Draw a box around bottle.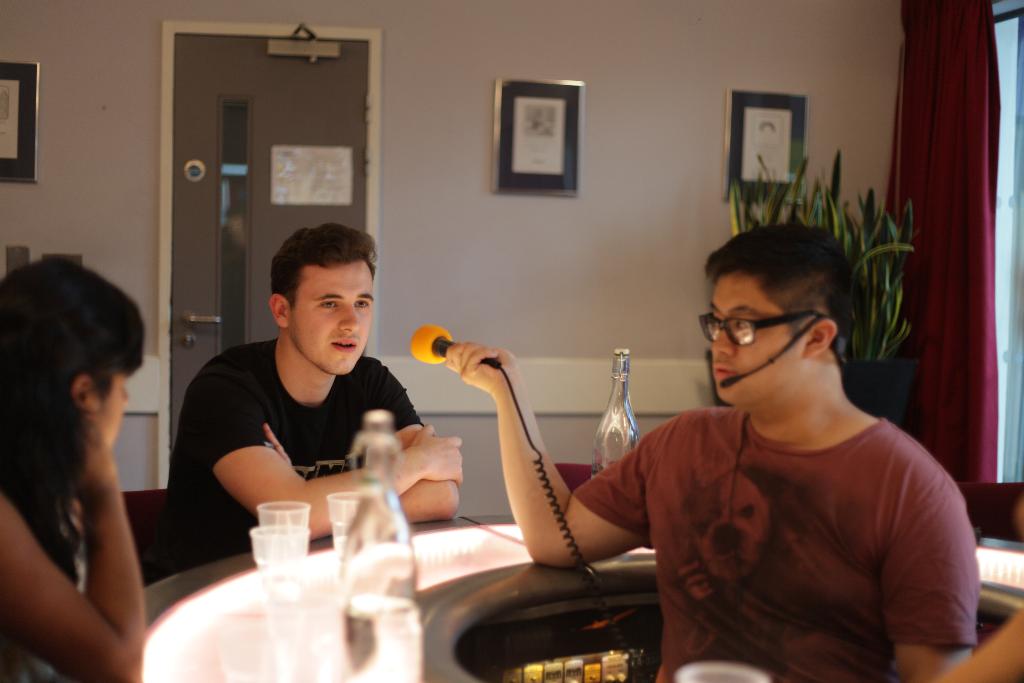
bbox=(588, 348, 637, 479).
